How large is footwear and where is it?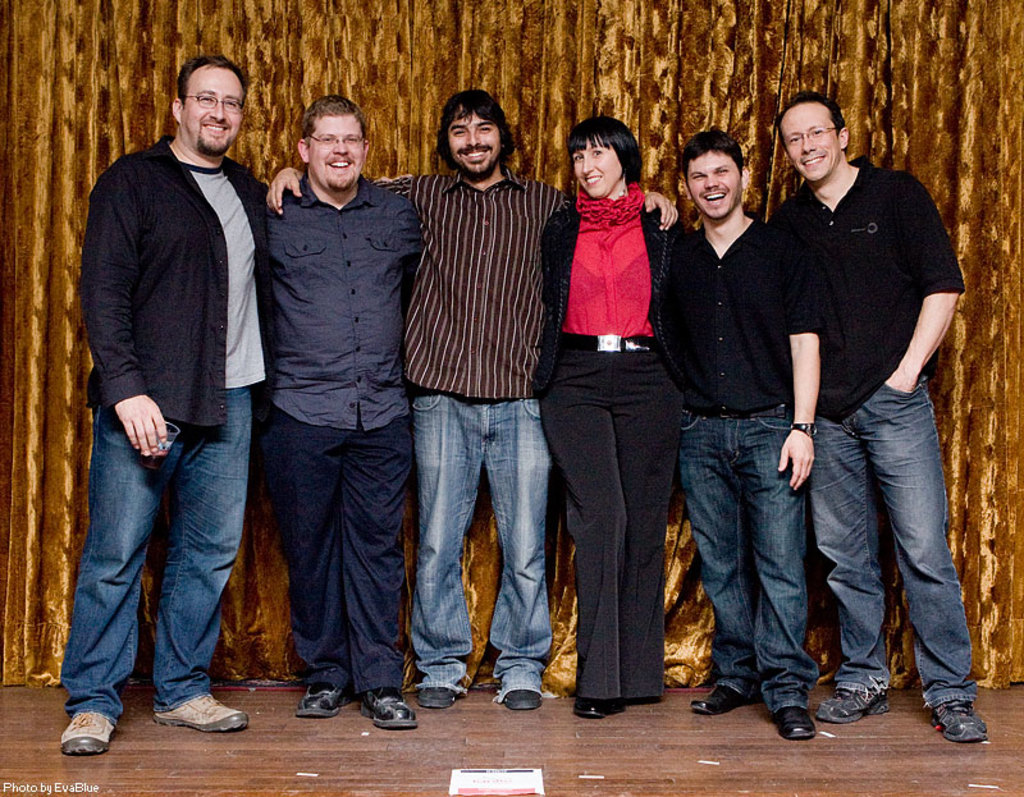
Bounding box: {"left": 506, "top": 683, "right": 545, "bottom": 713}.
